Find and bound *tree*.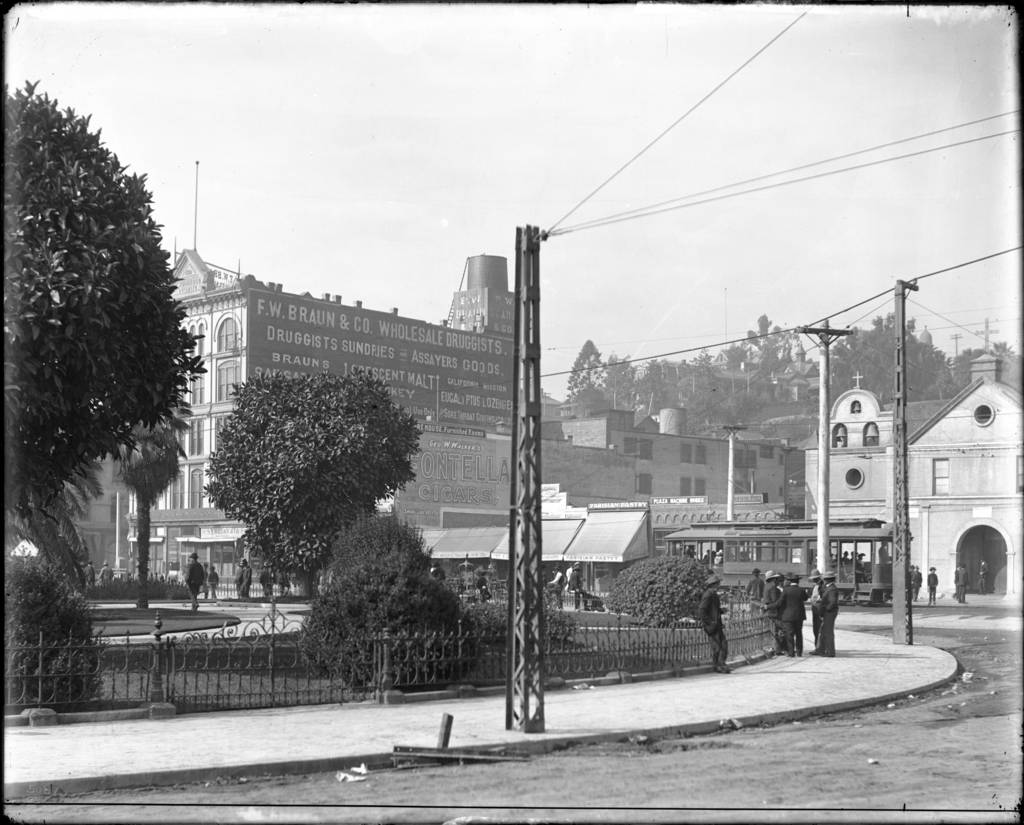
Bound: bbox=[4, 440, 115, 589].
